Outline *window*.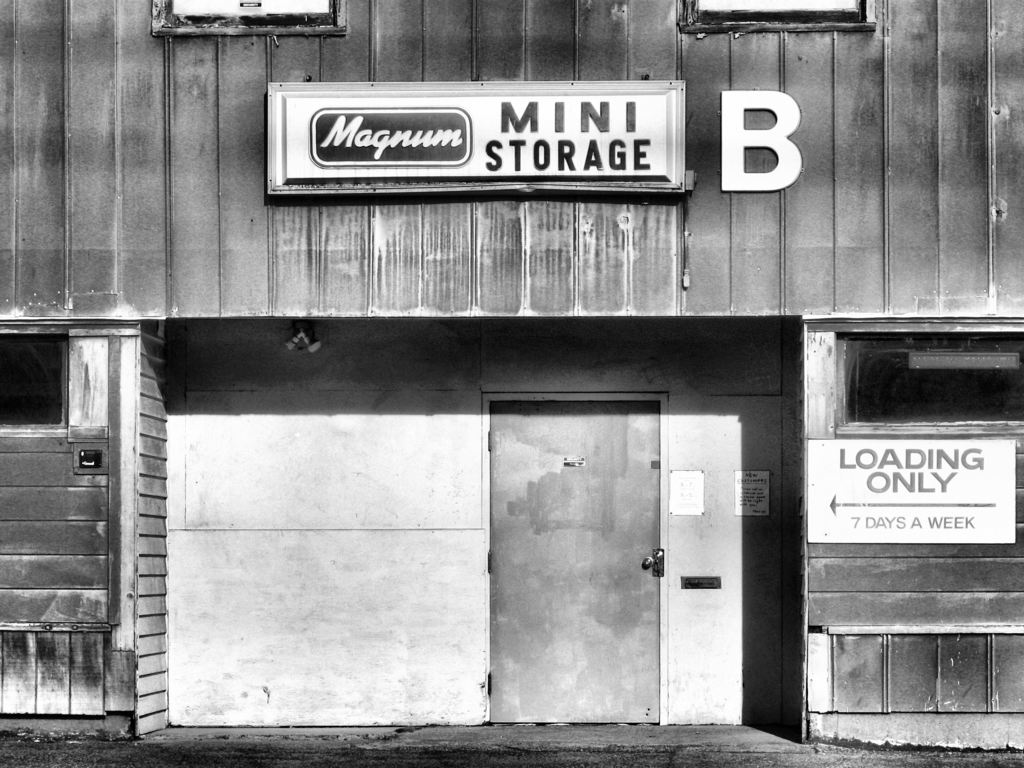
Outline: l=0, t=331, r=86, b=442.
